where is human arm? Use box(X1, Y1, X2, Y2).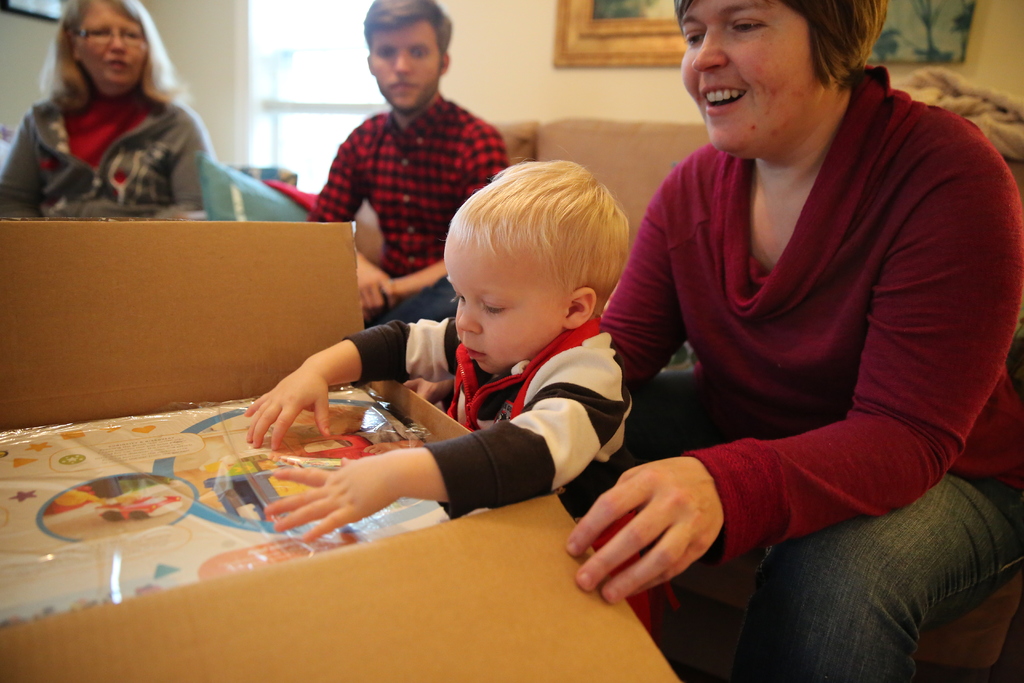
box(307, 120, 378, 319).
